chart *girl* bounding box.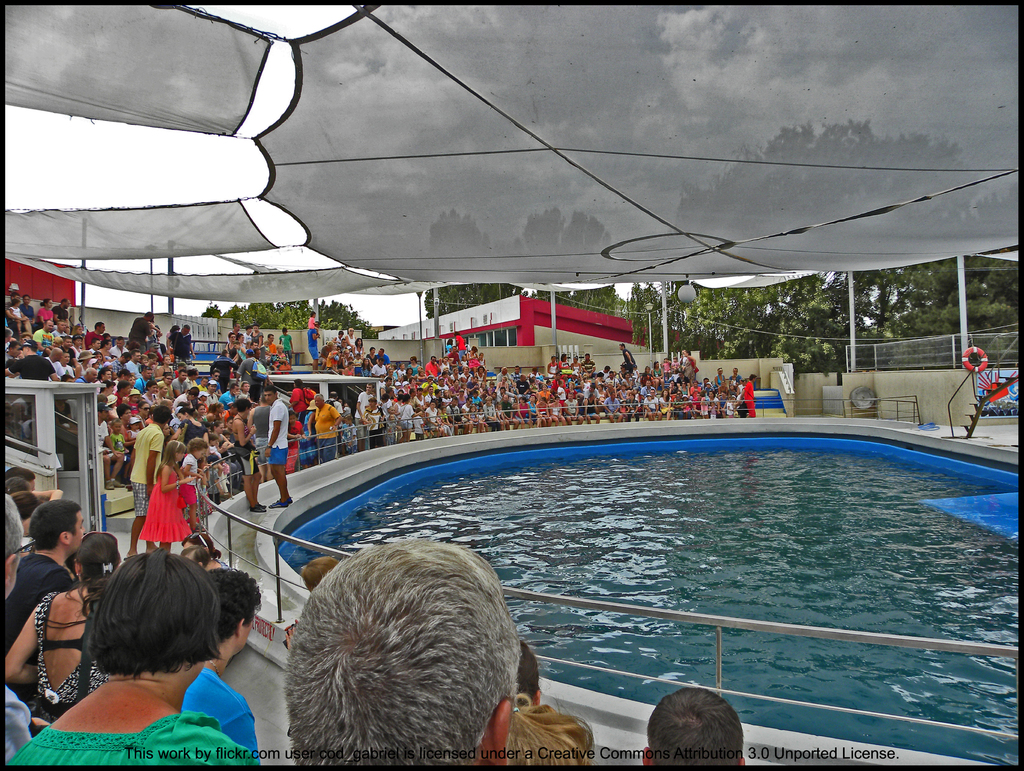
Charted: locate(682, 393, 693, 418).
